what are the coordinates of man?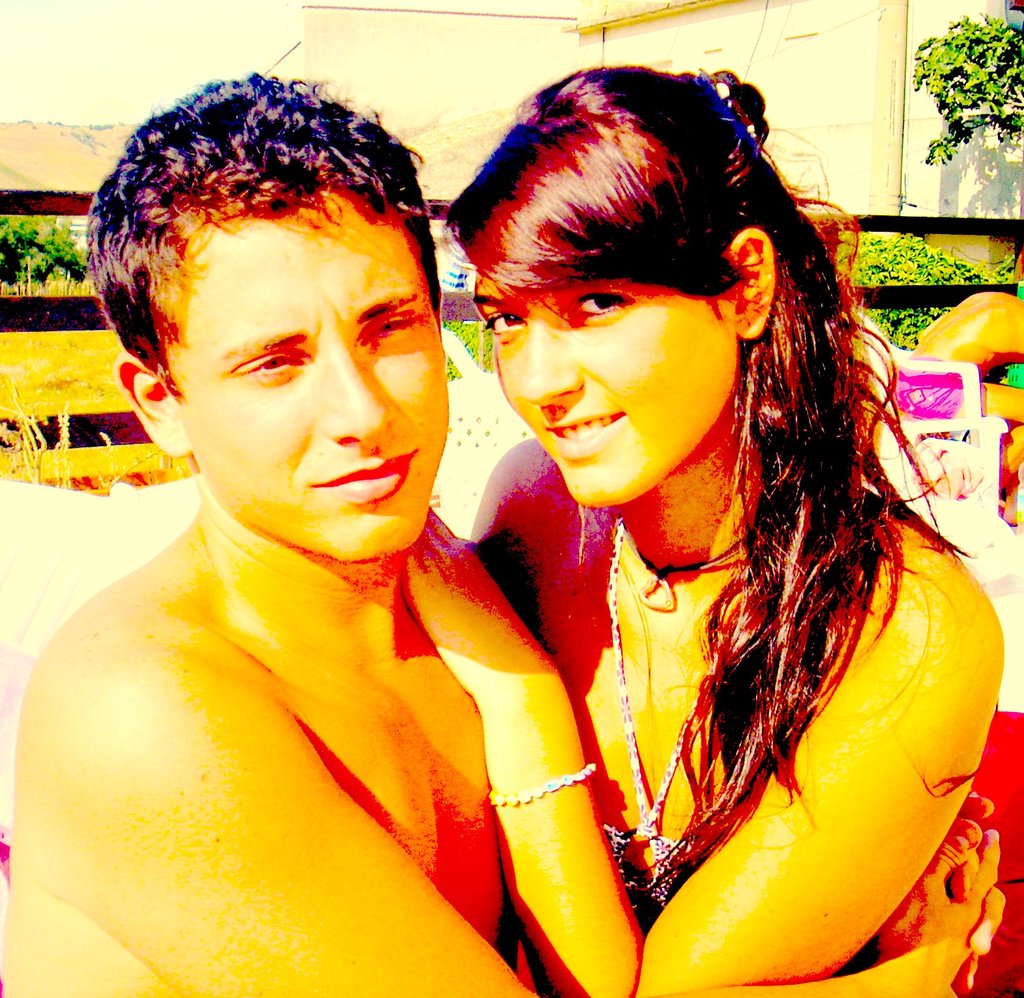
region(8, 111, 603, 975).
